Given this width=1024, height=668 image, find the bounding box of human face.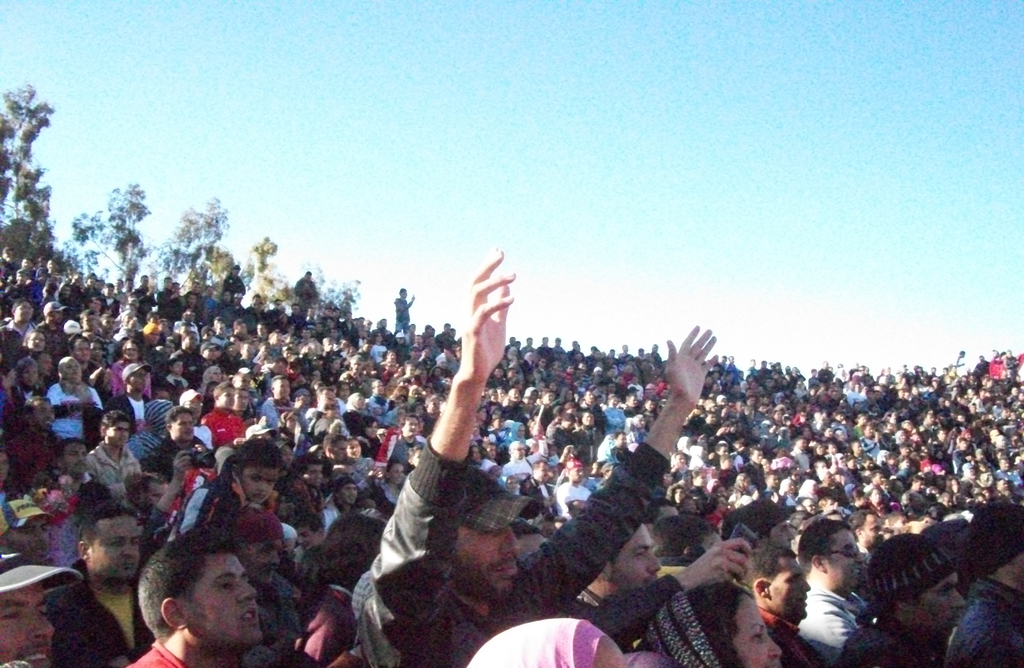
x1=720 y1=590 x2=776 y2=667.
